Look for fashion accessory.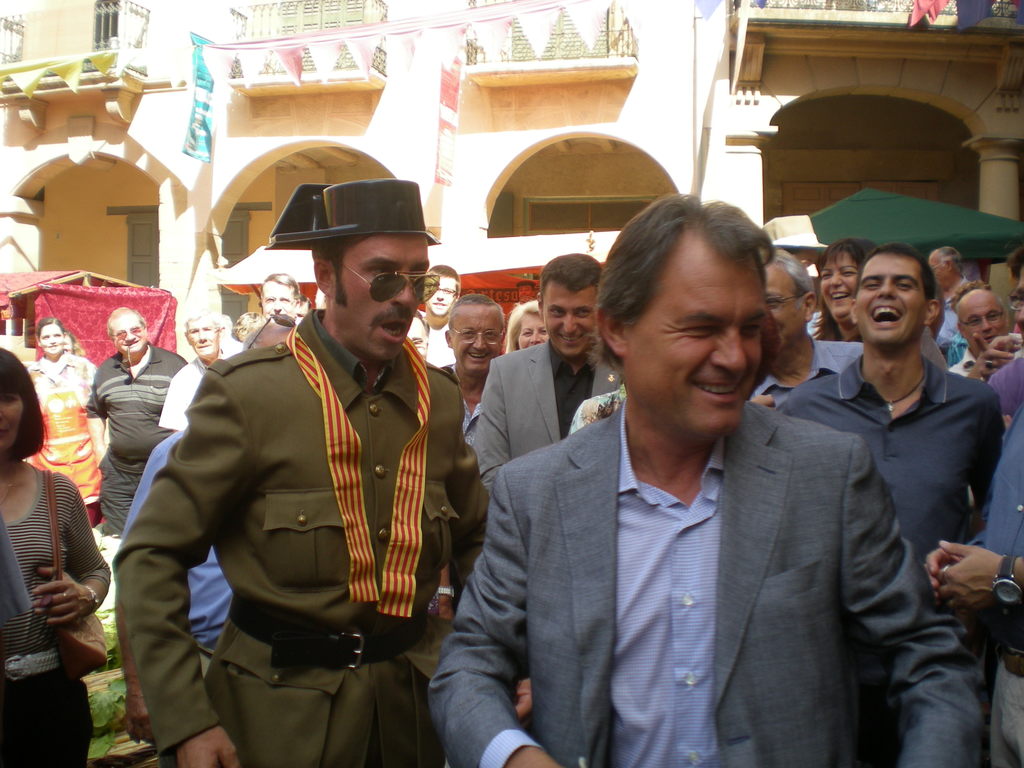
Found: 0,654,62,683.
